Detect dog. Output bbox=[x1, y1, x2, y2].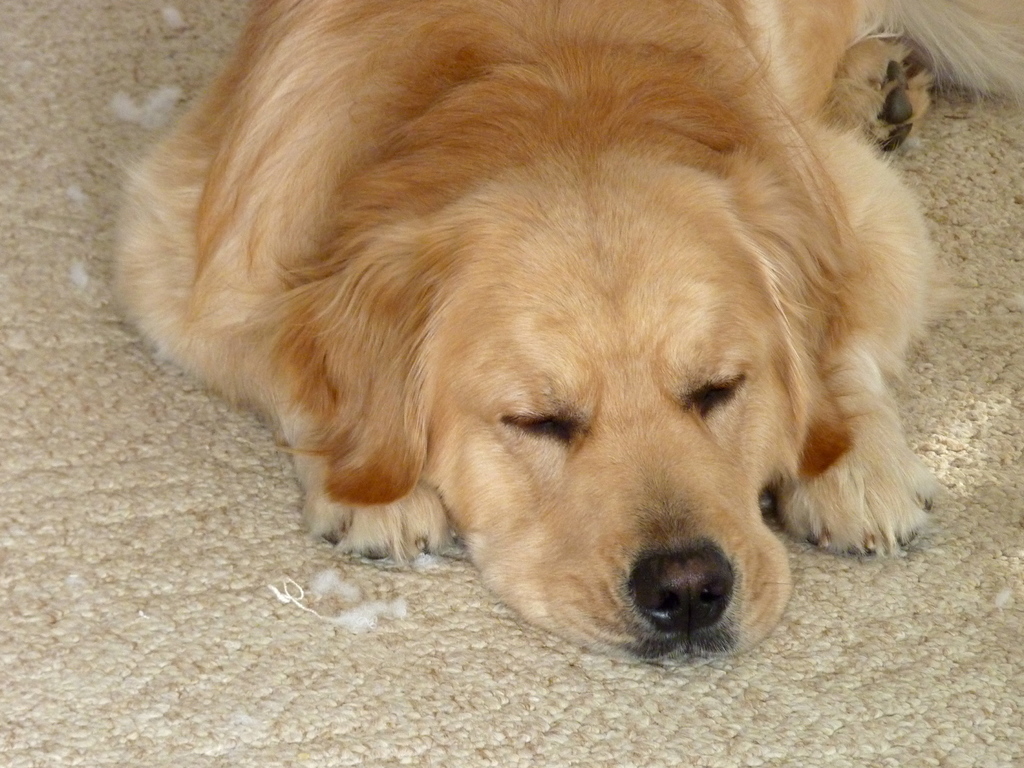
bbox=[108, 1, 1023, 667].
